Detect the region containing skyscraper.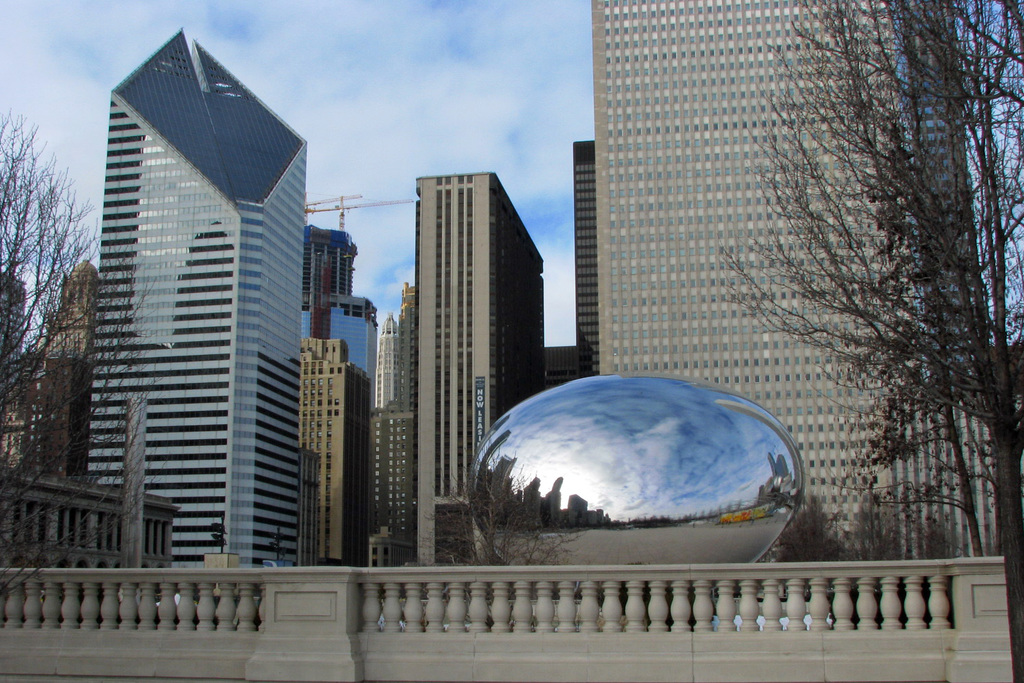
596:0:1006:565.
